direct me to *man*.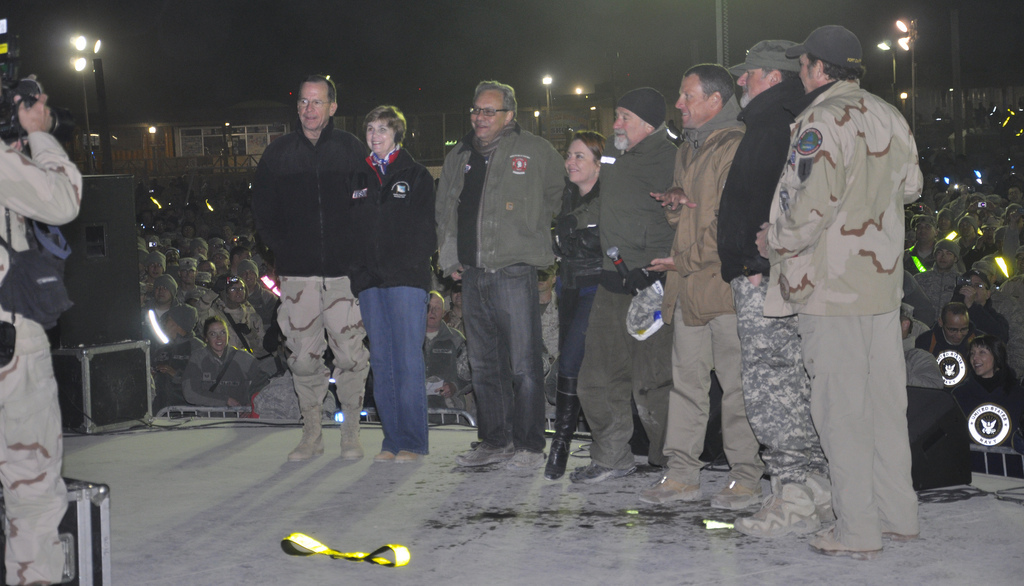
Direction: {"x1": 0, "y1": 88, "x2": 89, "y2": 585}.
